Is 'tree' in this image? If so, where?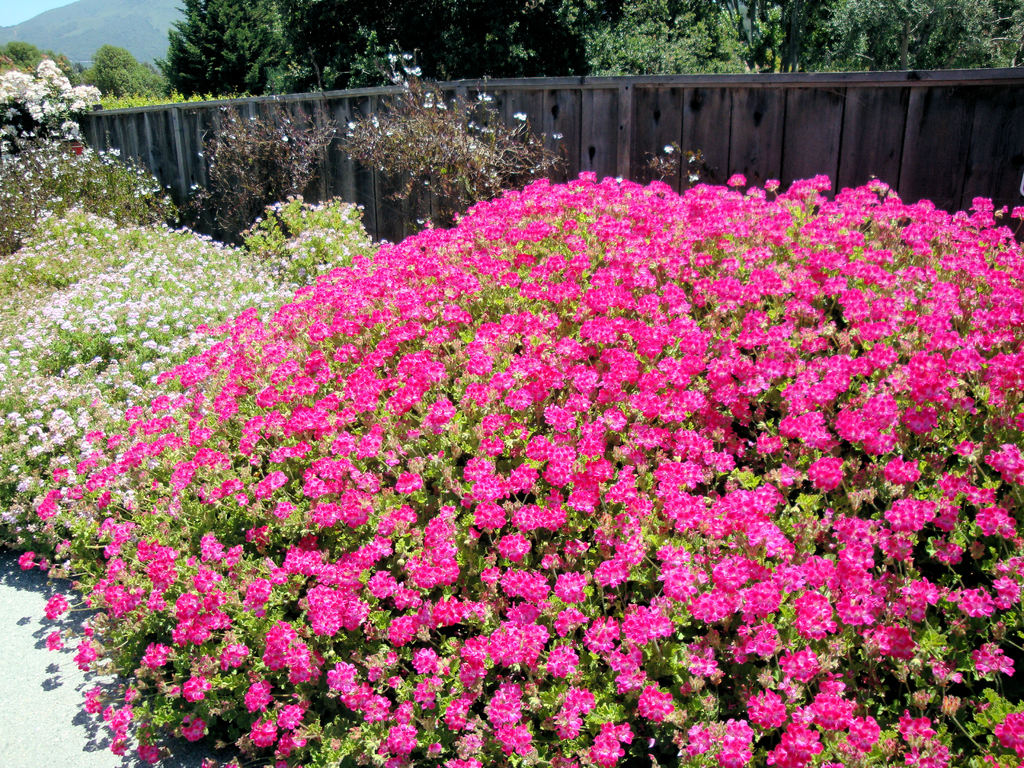
Yes, at locate(557, 0, 767, 79).
